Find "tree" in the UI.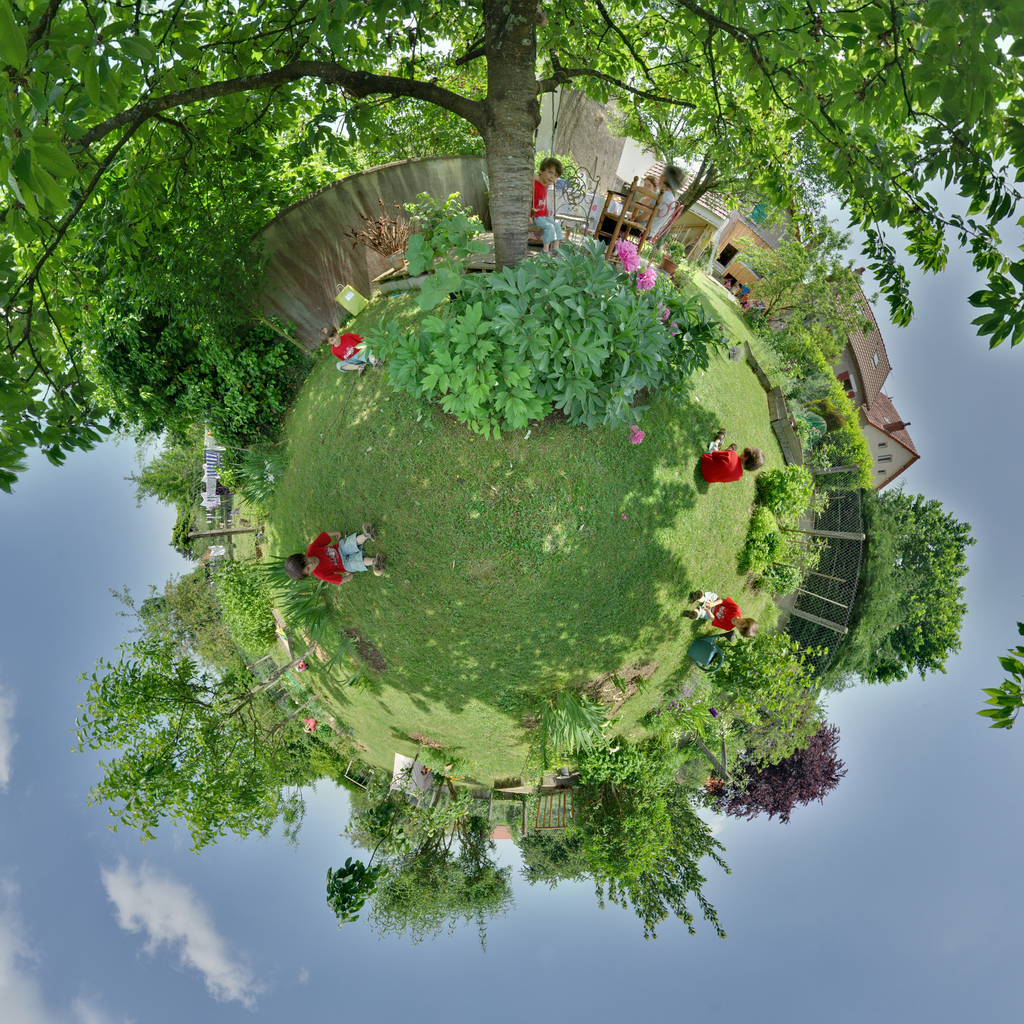
UI element at detection(392, 797, 459, 944).
